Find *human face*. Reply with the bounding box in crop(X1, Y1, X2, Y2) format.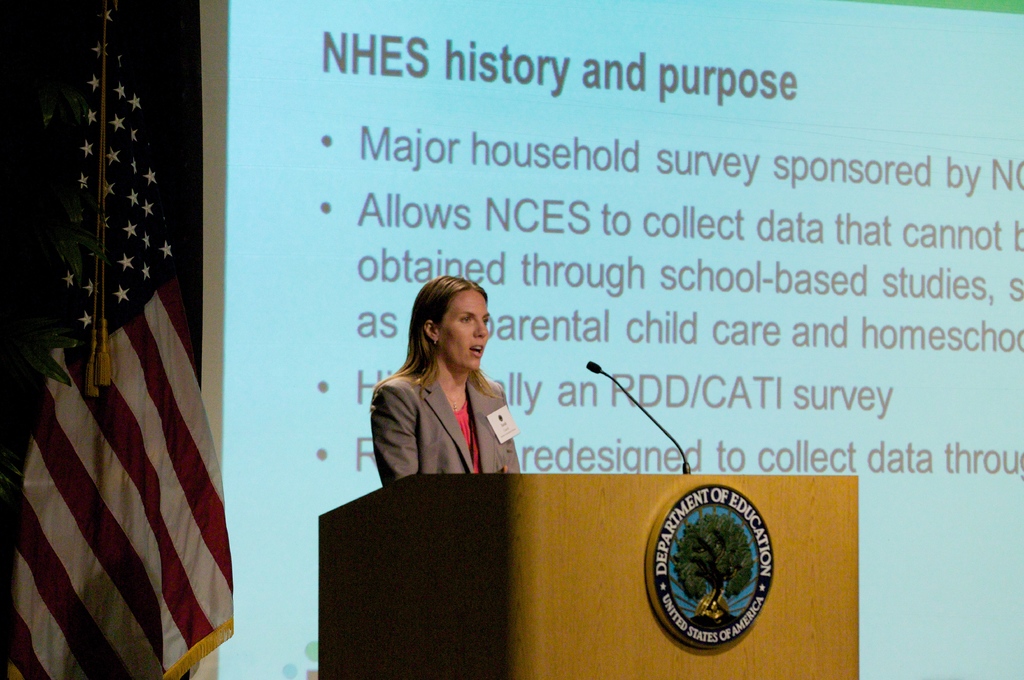
crop(439, 290, 490, 374).
